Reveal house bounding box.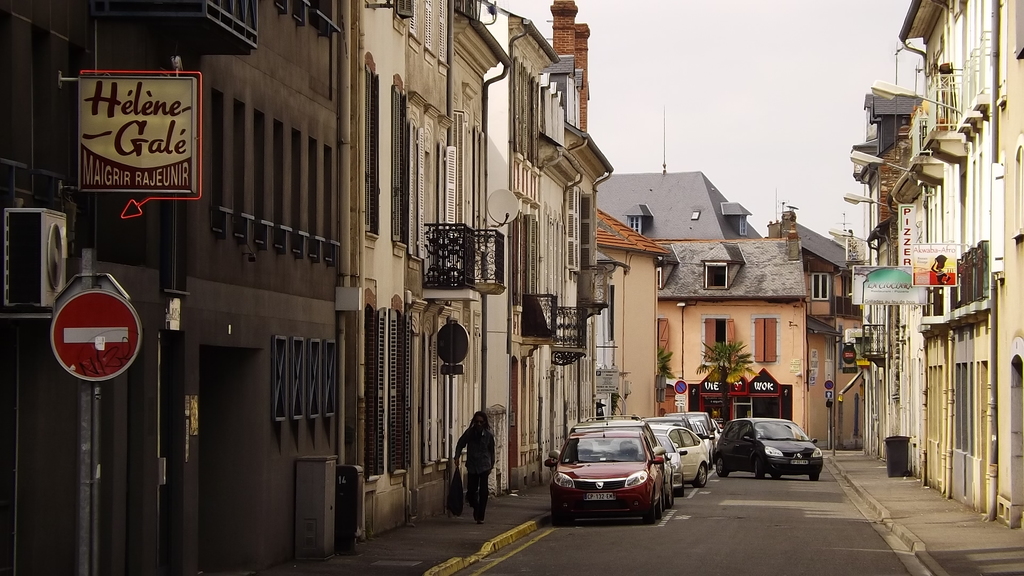
Revealed: select_region(598, 170, 813, 442).
